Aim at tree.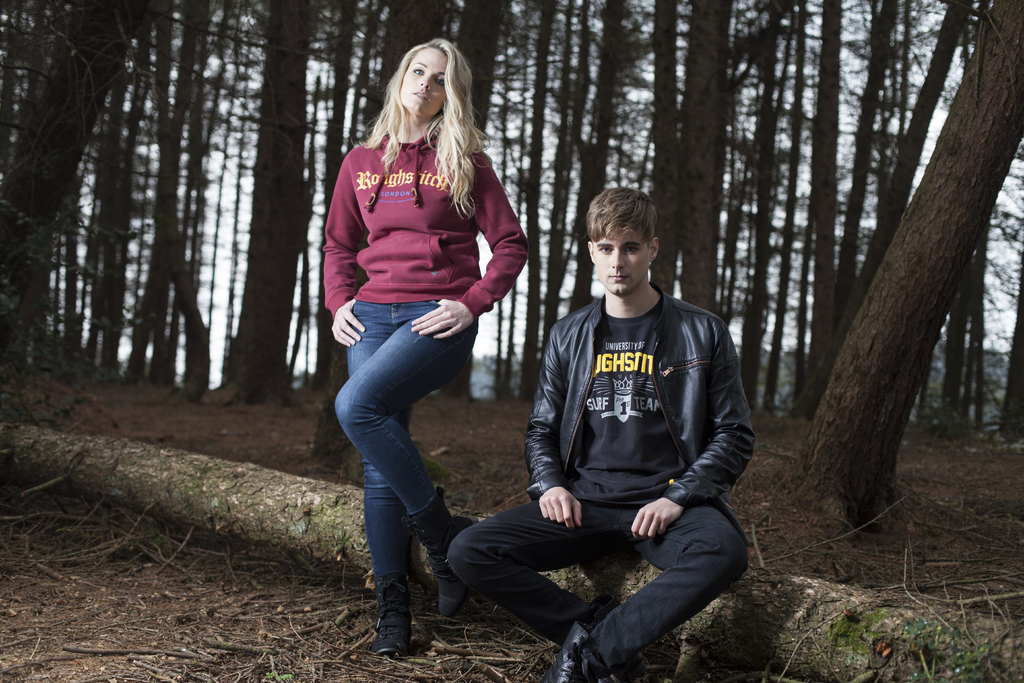
Aimed at region(798, 16, 1000, 555).
